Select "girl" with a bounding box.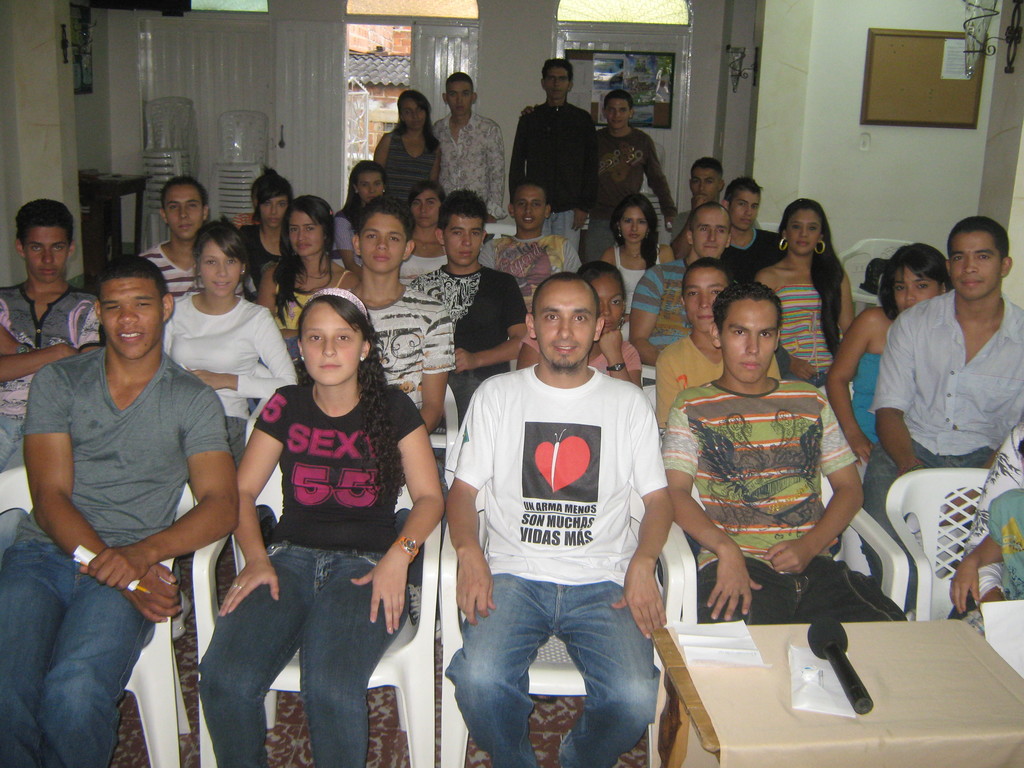
left=164, top=221, right=299, bottom=461.
